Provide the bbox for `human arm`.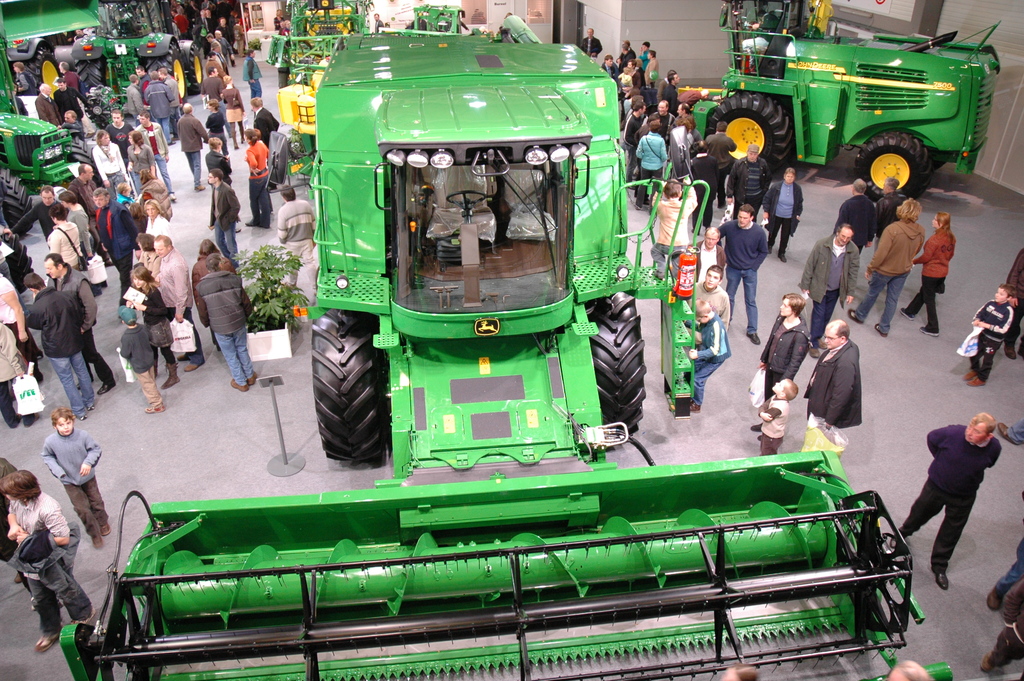
[x1=160, y1=119, x2=170, y2=163].
